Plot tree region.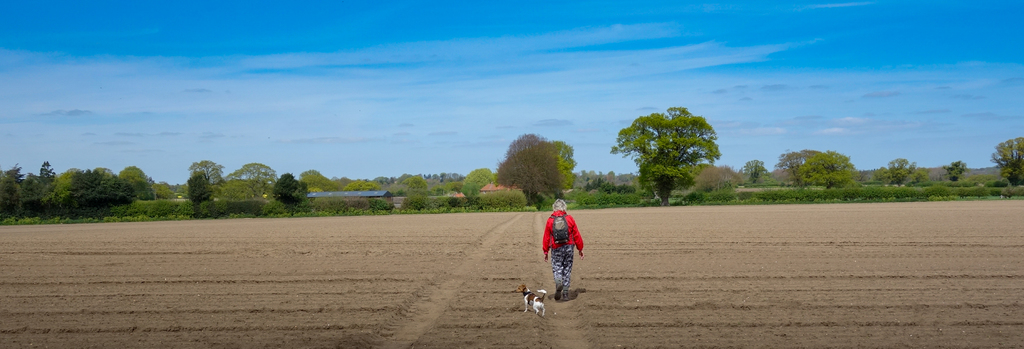
Plotted at 332:172:379:192.
